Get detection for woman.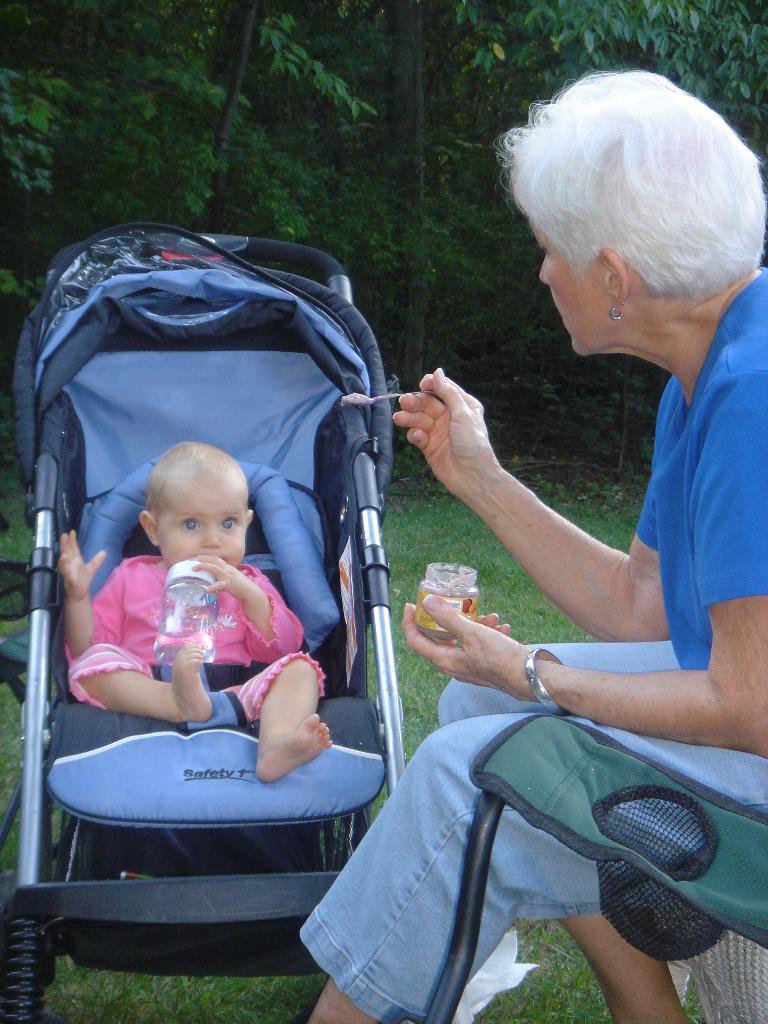
Detection: 298/70/767/1023.
